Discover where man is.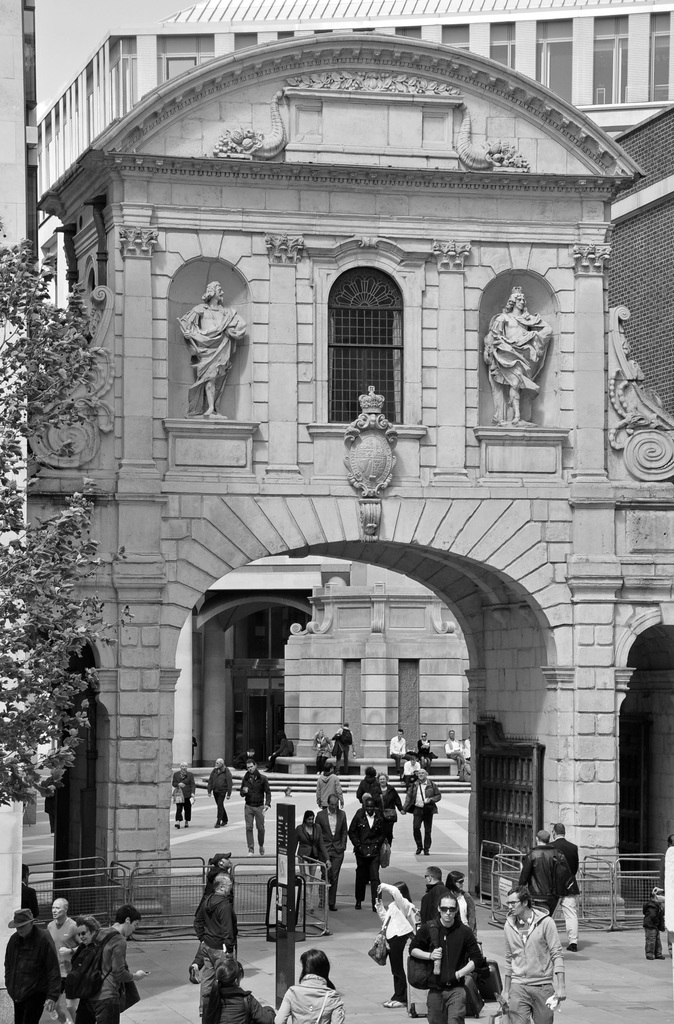
Discovered at 422:867:454:924.
